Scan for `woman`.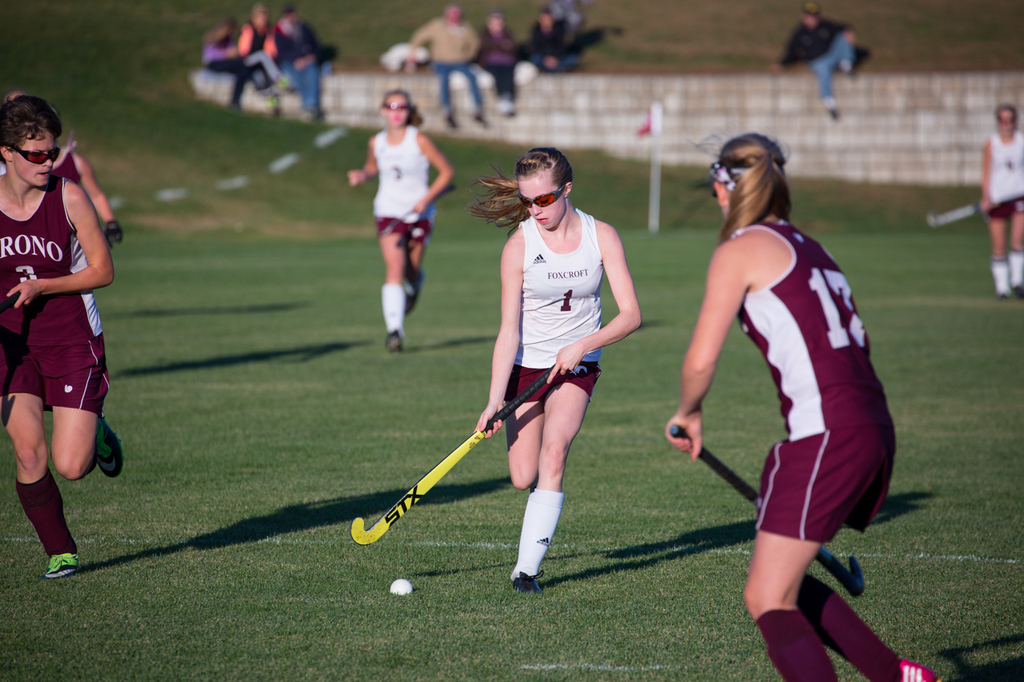
Scan result: x1=346 y1=88 x2=454 y2=356.
